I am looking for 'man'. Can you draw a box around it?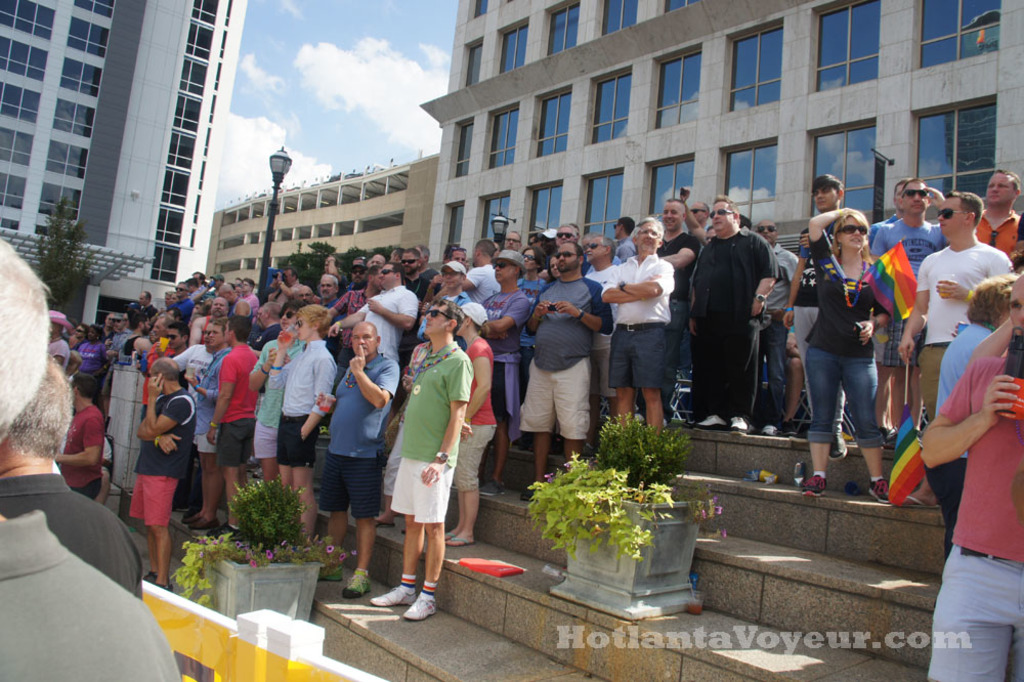
Sure, the bounding box is bbox=[687, 199, 715, 248].
